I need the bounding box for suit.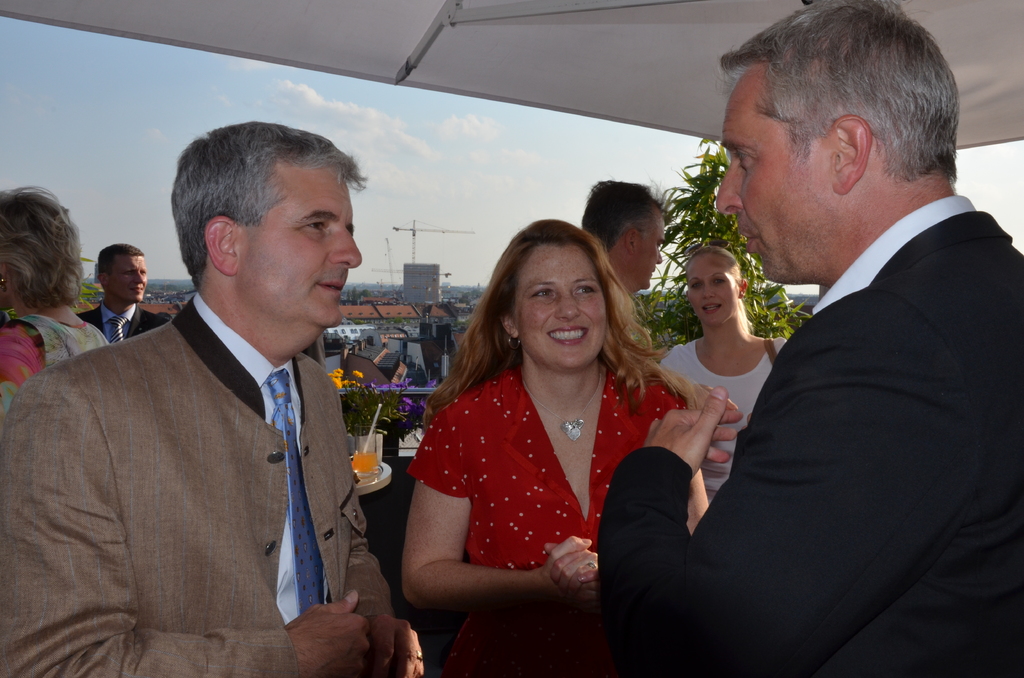
Here it is: locate(596, 196, 1023, 677).
